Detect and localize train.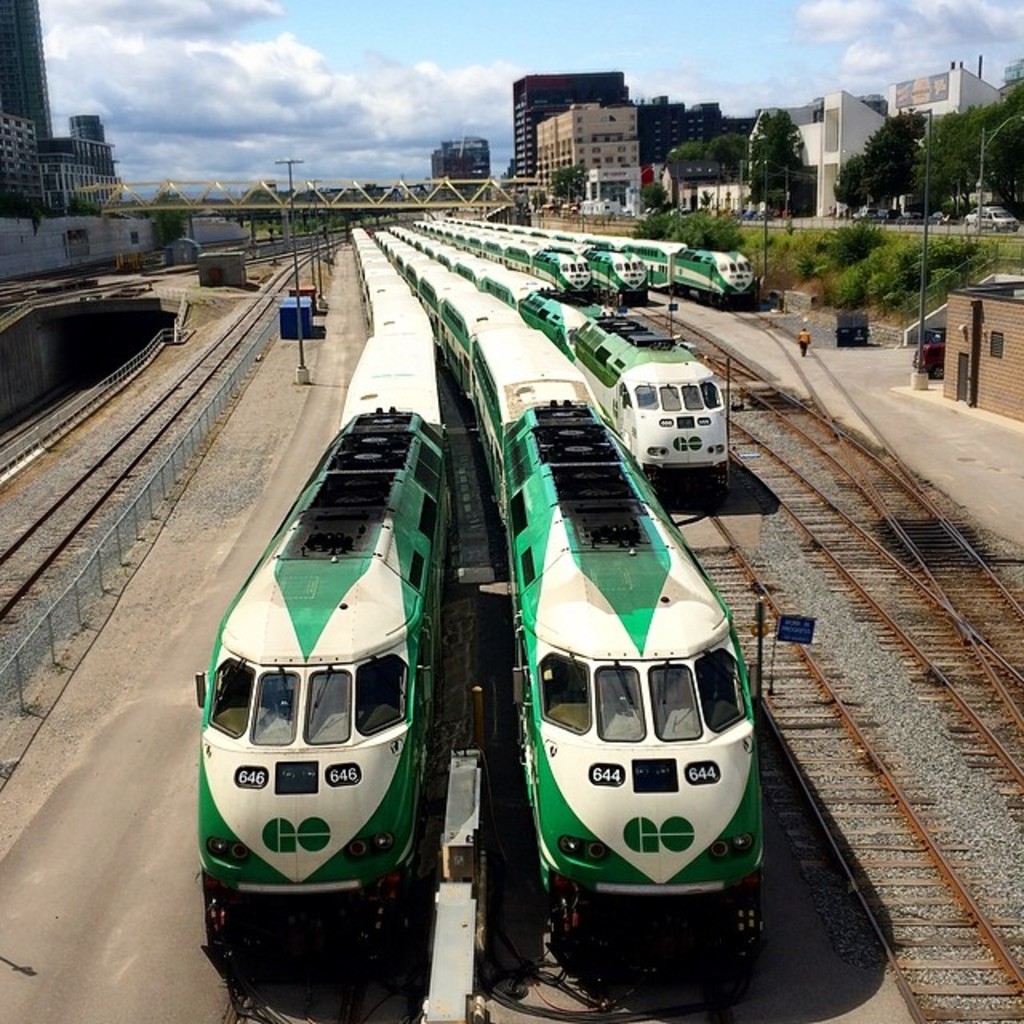
Localized at Rect(371, 234, 755, 936).
